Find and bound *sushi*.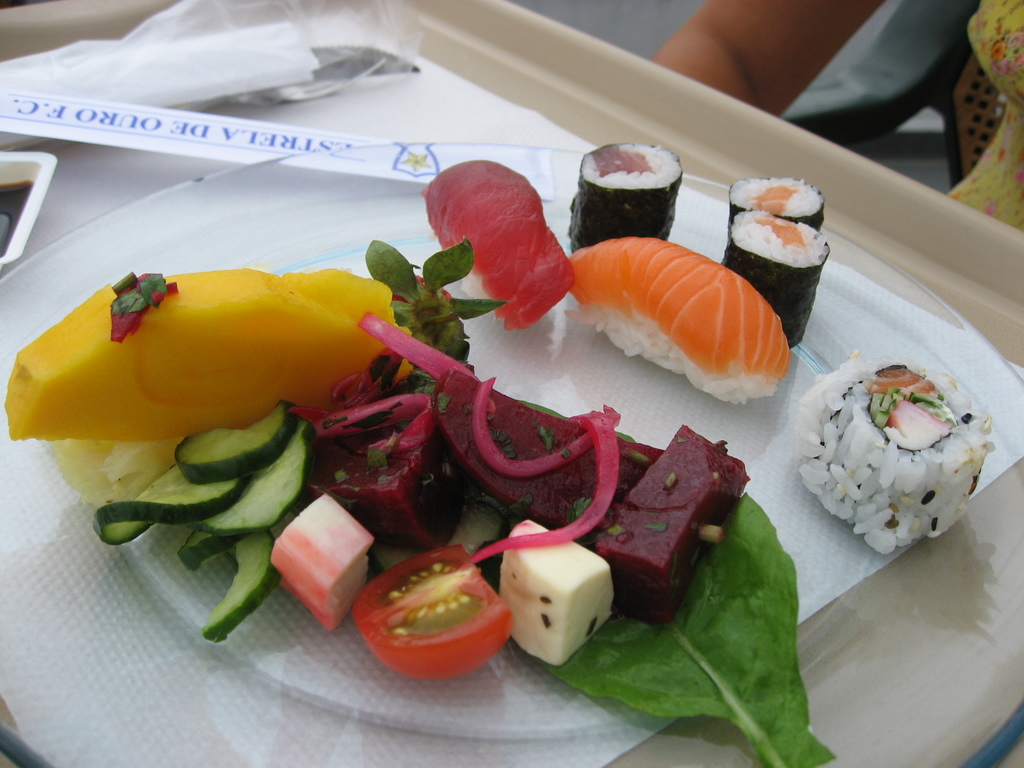
Bound: select_region(563, 220, 796, 406).
